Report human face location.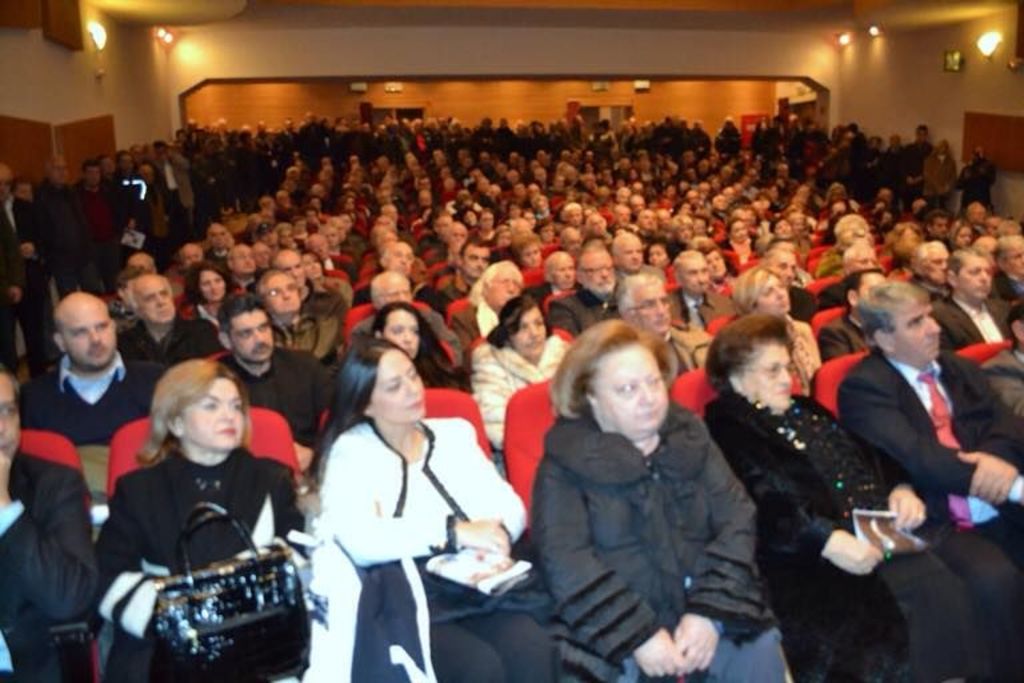
Report: l=956, t=253, r=989, b=303.
